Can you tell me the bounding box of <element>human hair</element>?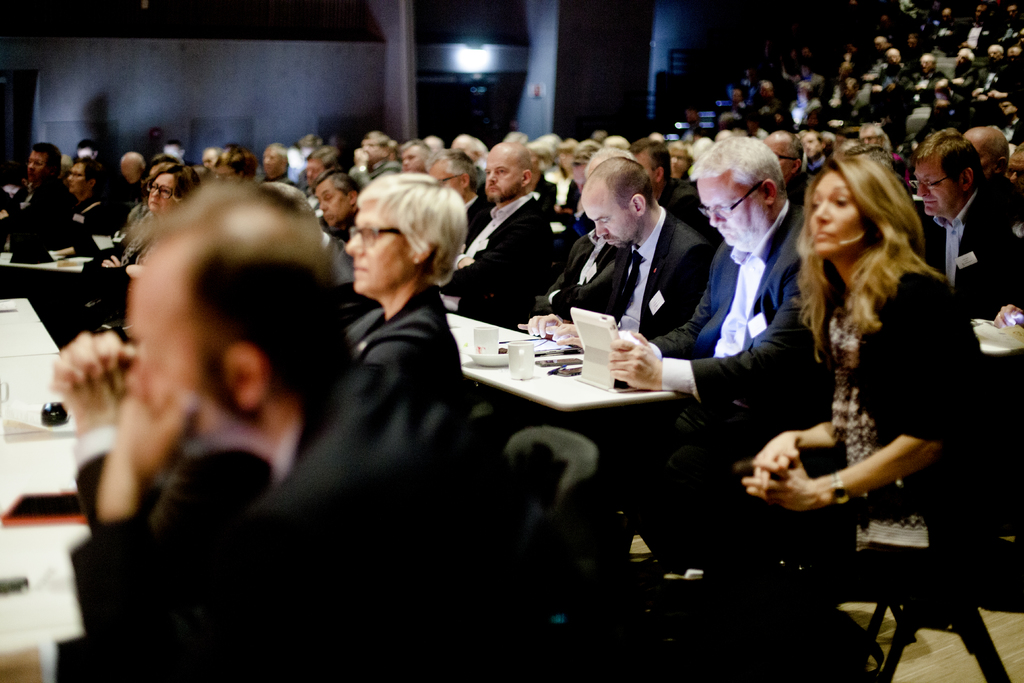
<box>1013,141,1023,156</box>.
